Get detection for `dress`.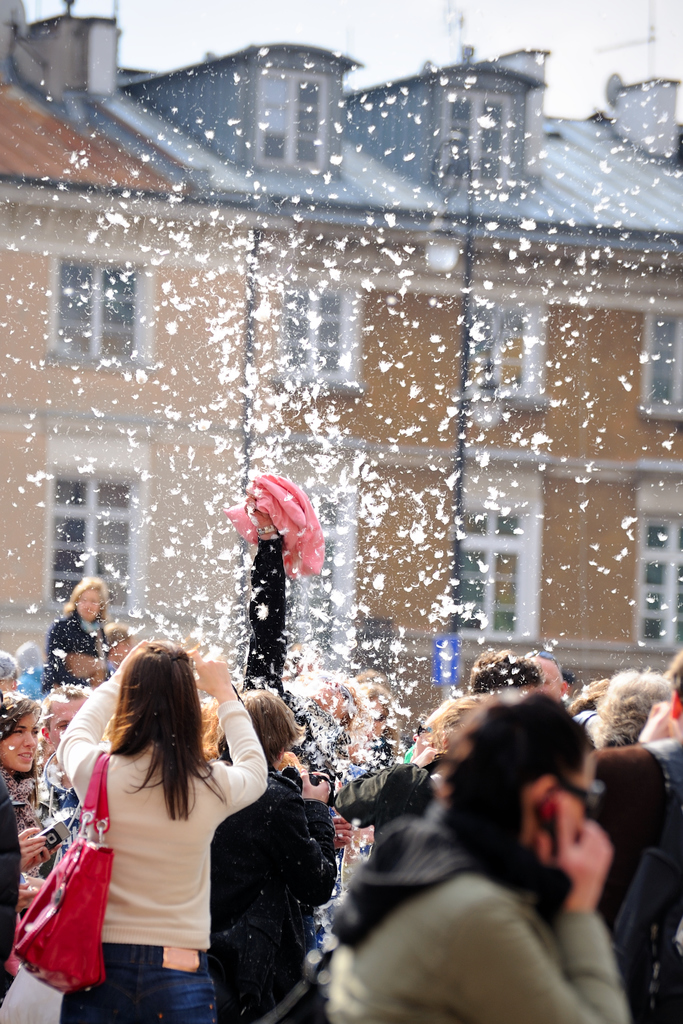
Detection: (x1=53, y1=671, x2=267, y2=1023).
